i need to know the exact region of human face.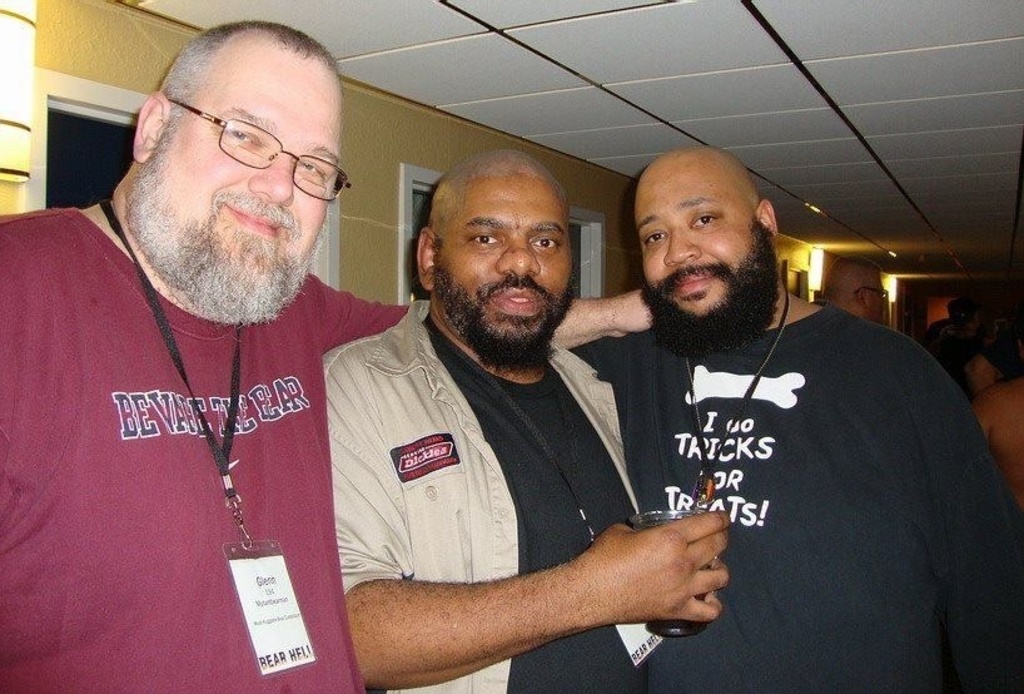
Region: select_region(633, 162, 771, 353).
